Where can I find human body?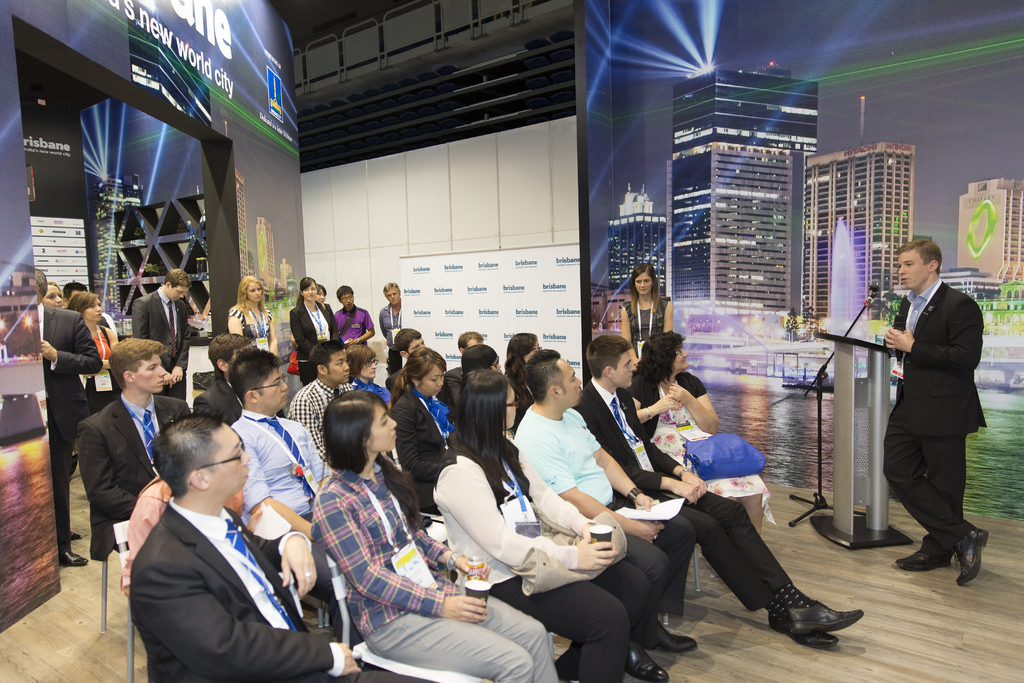
You can find it at <region>391, 388, 451, 509</region>.
